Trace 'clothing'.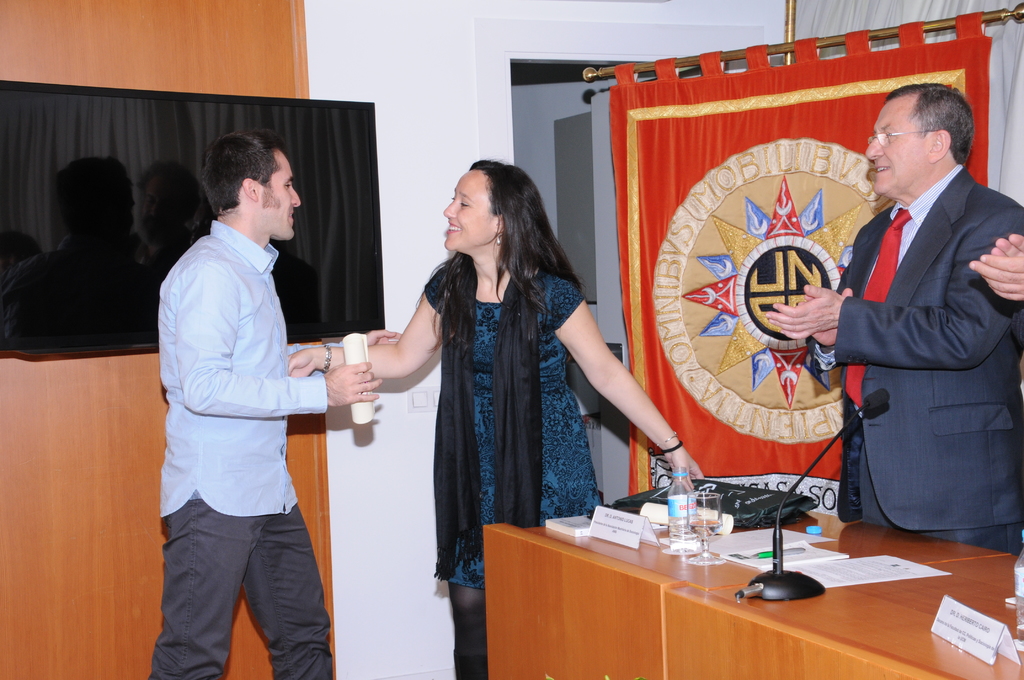
Traced to pyautogui.locateOnScreen(416, 248, 609, 679).
